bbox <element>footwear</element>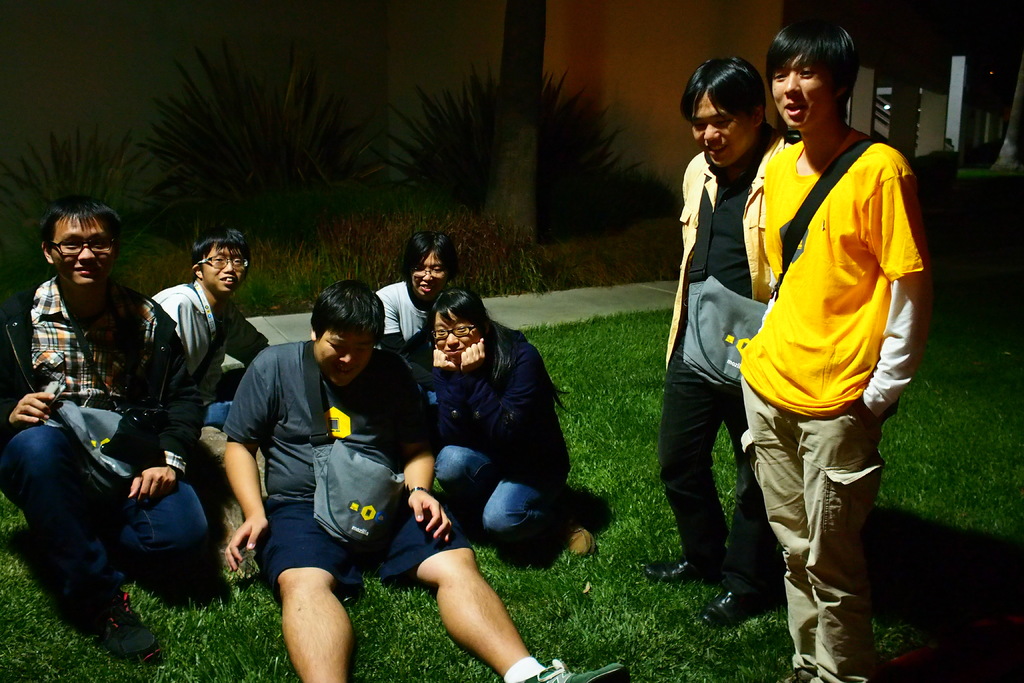
522, 658, 632, 682
